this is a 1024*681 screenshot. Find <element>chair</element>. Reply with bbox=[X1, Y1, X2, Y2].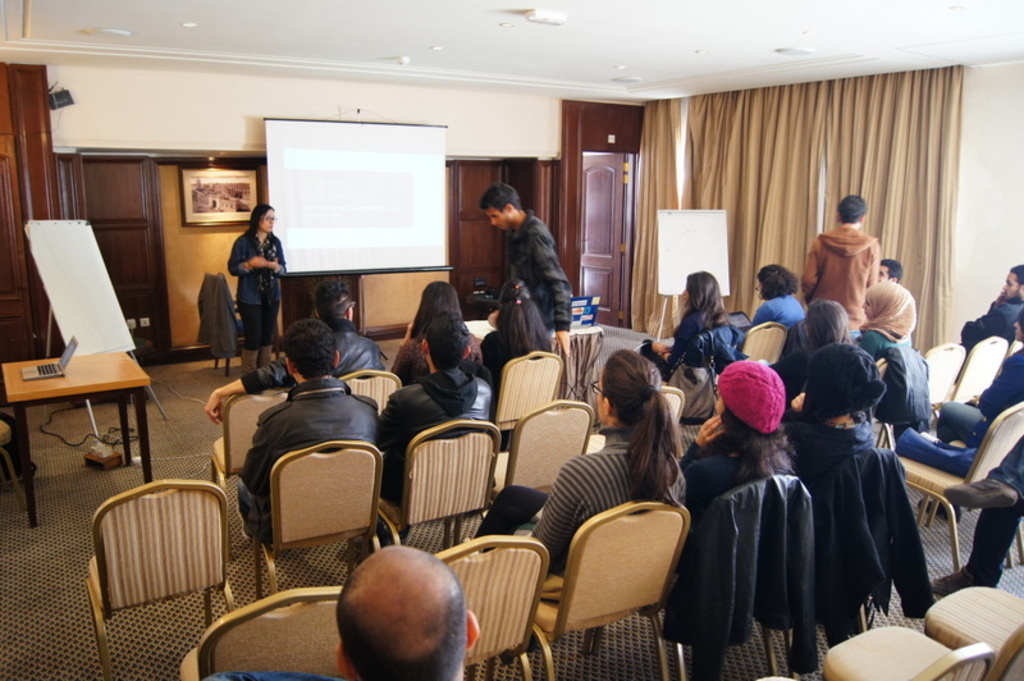
bbox=[428, 533, 545, 680].
